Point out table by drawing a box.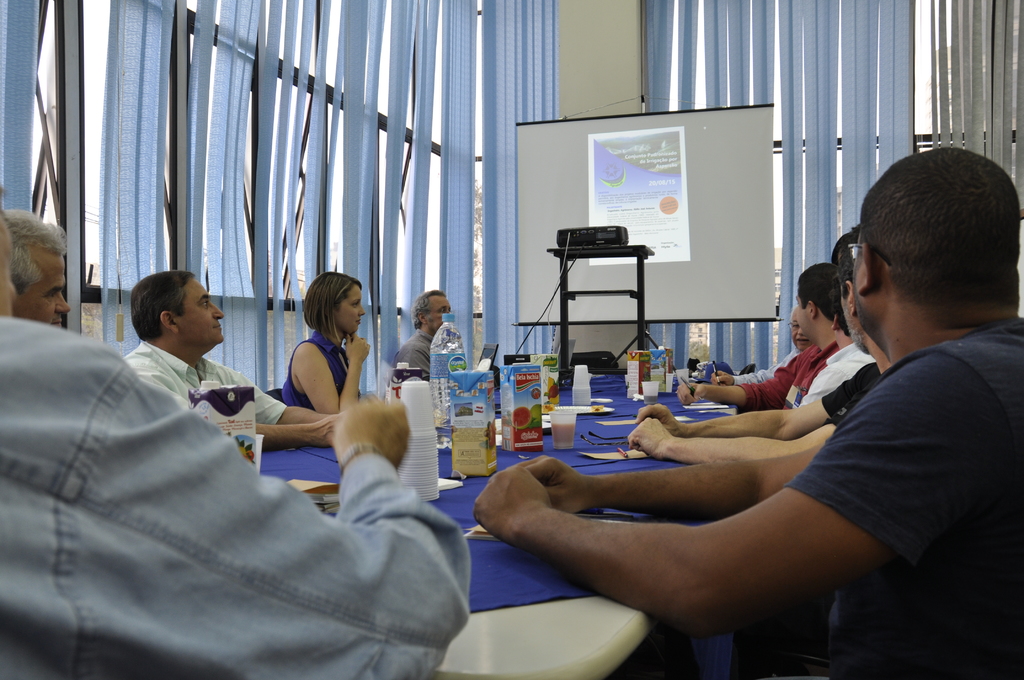
x1=180 y1=357 x2=914 y2=677.
